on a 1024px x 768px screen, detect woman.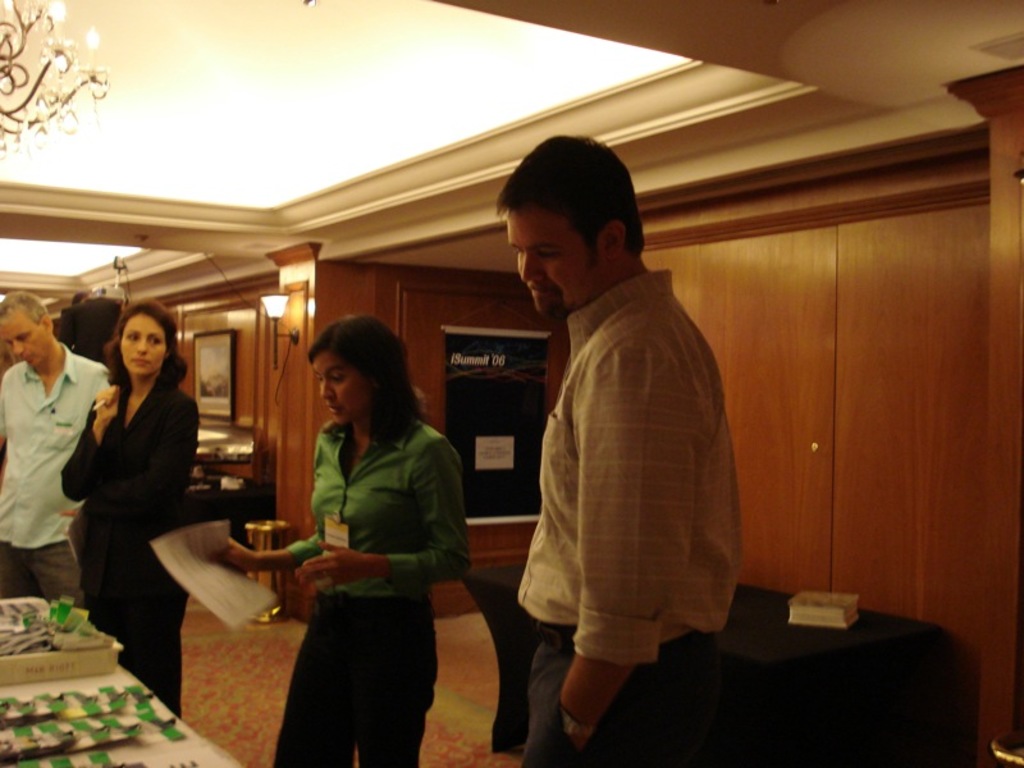
[61,305,191,716].
